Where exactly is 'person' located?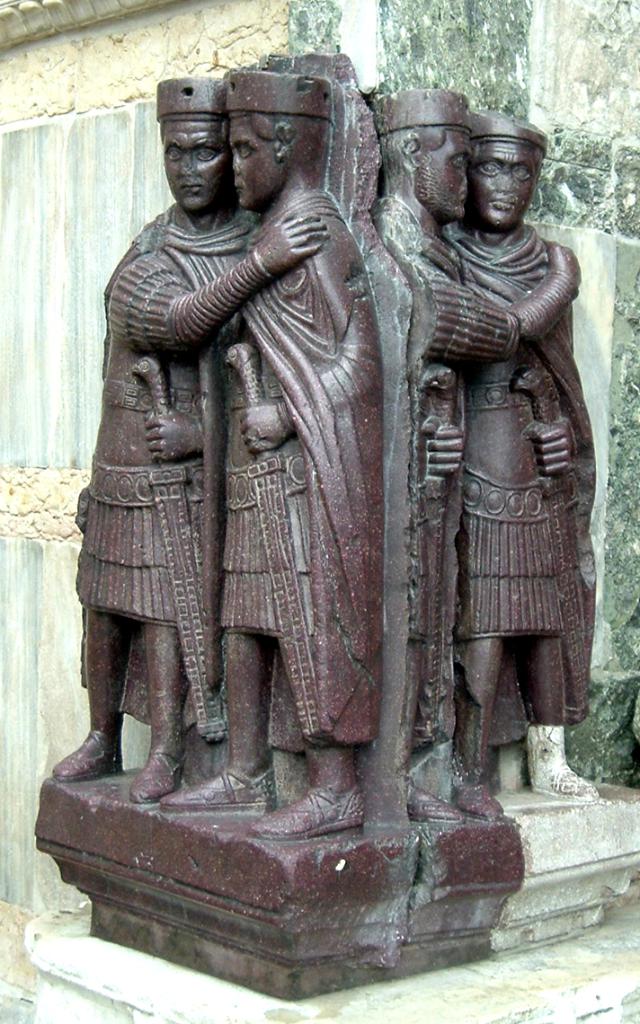
Its bounding box is region(371, 87, 589, 829).
